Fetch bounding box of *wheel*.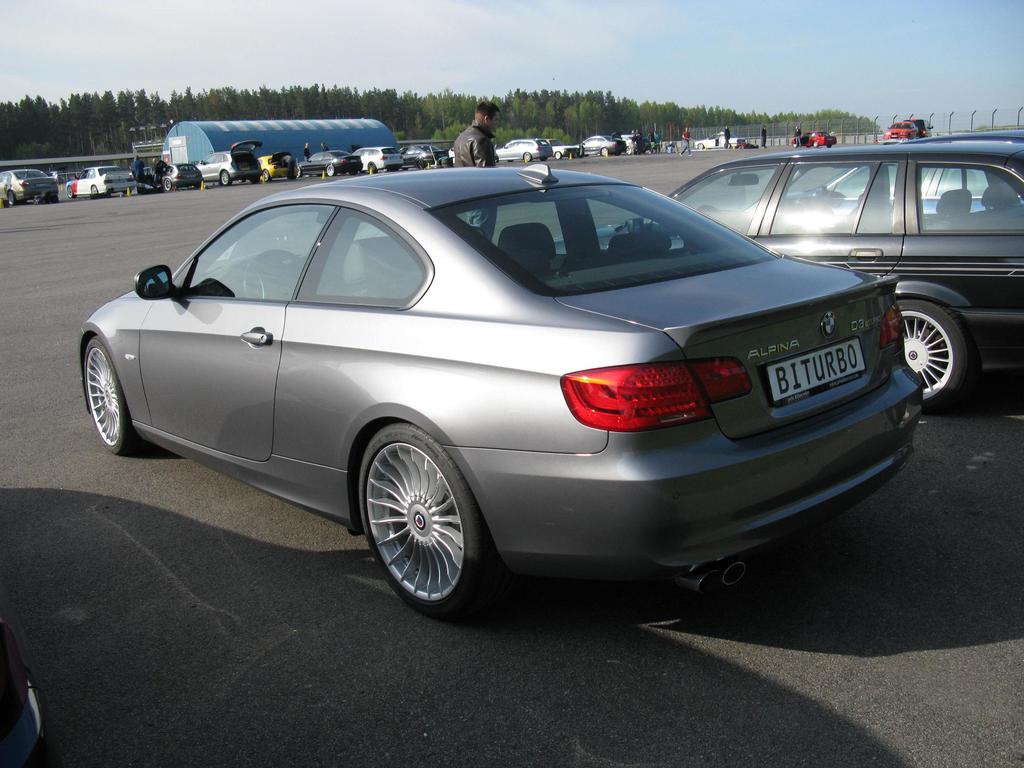
Bbox: left=361, top=426, right=489, bottom=611.
